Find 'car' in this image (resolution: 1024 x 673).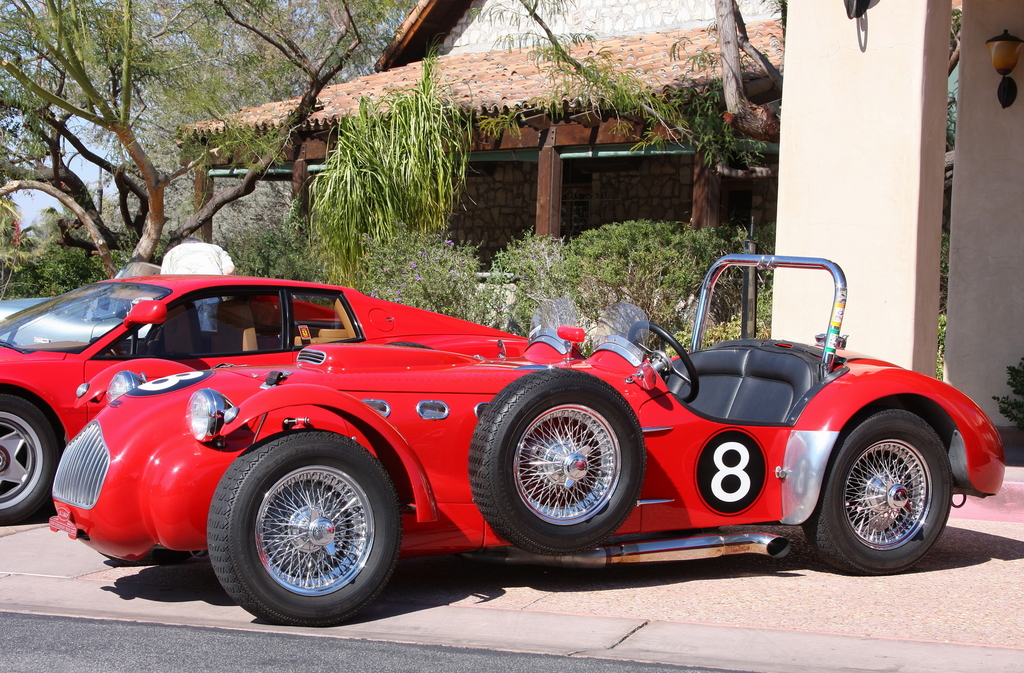
x1=0 y1=263 x2=163 y2=346.
